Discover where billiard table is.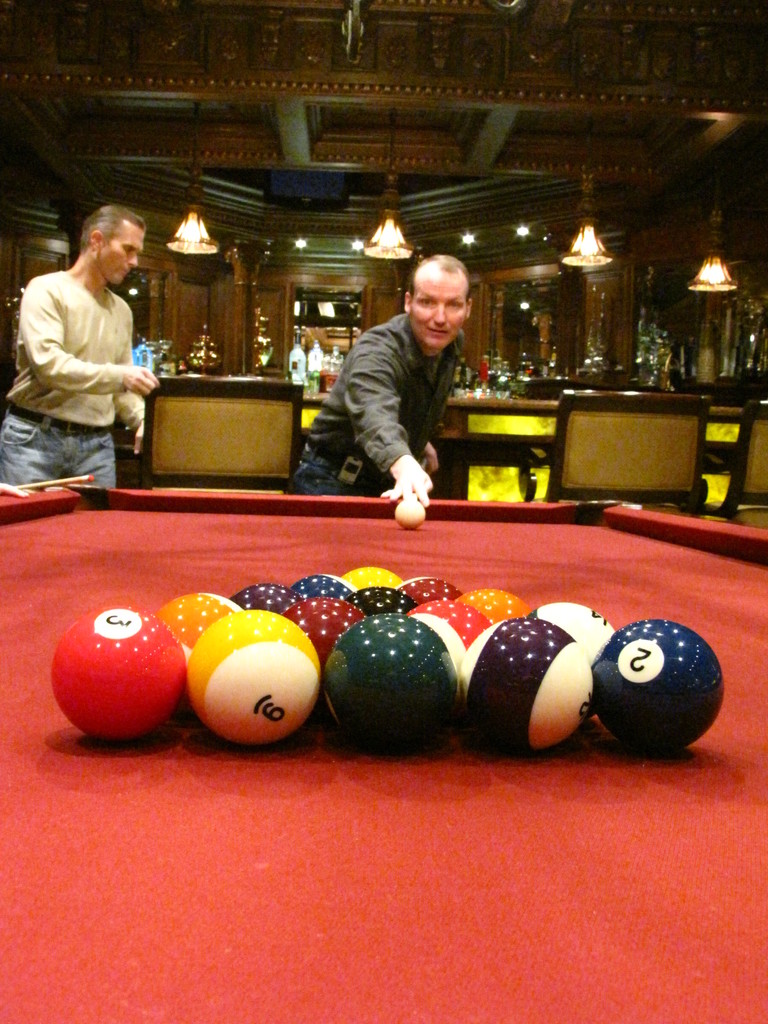
Discovered at 0,486,767,1023.
